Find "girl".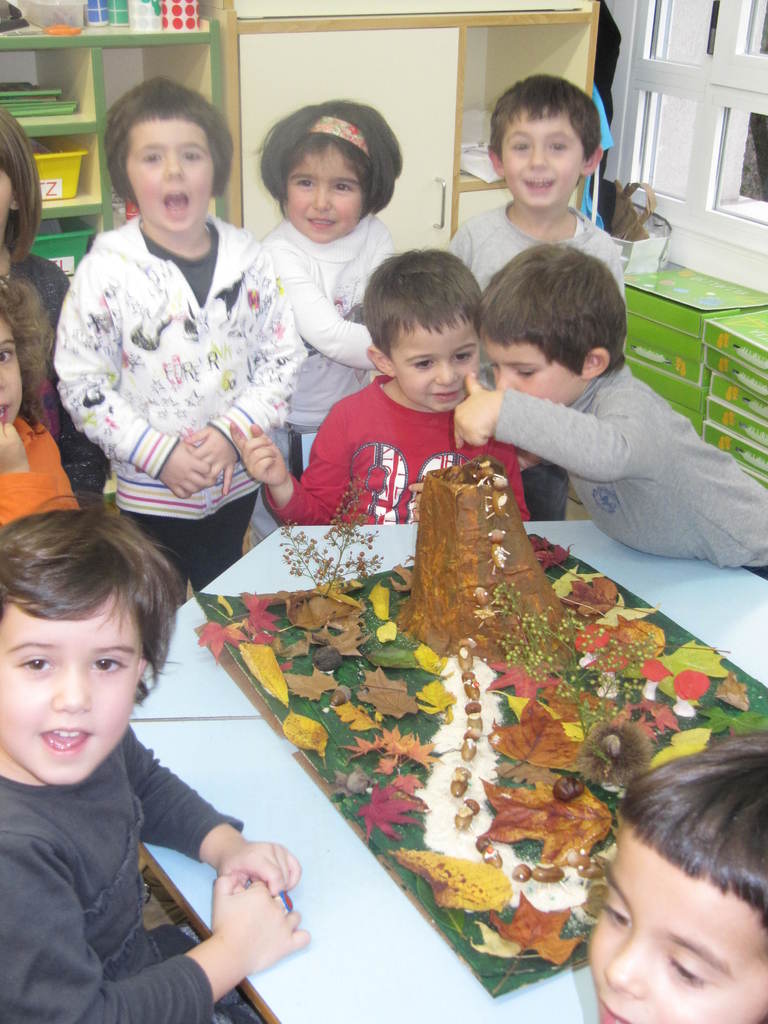
(x1=52, y1=78, x2=303, y2=600).
